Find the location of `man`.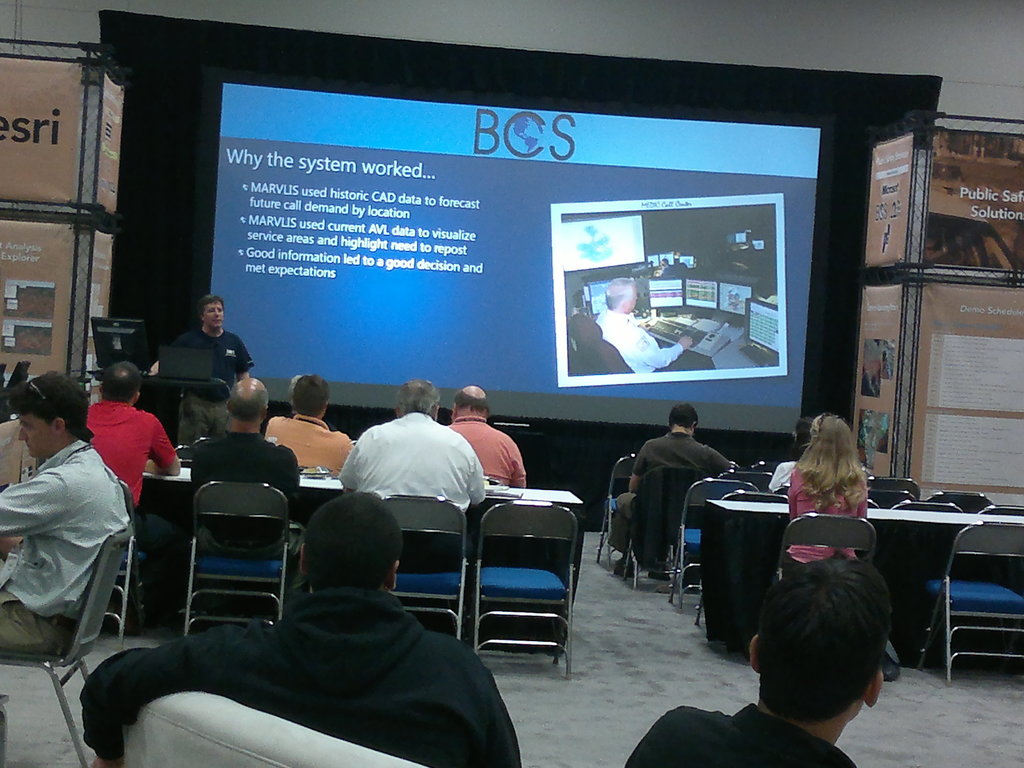
Location: 8, 354, 156, 714.
